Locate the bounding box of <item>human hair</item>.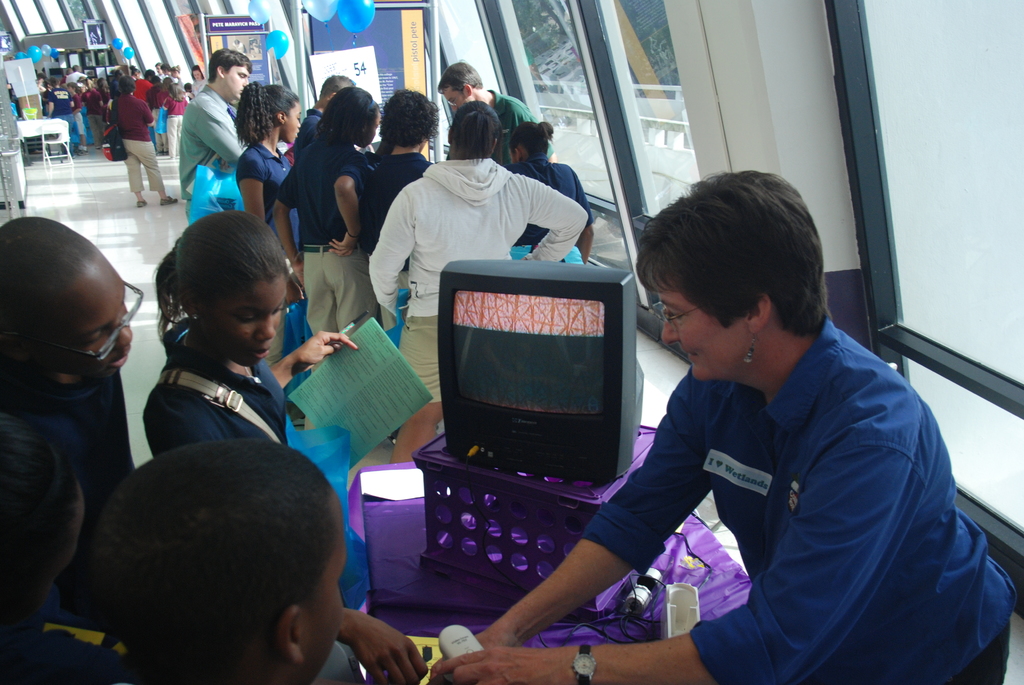
Bounding box: locate(0, 214, 98, 338).
